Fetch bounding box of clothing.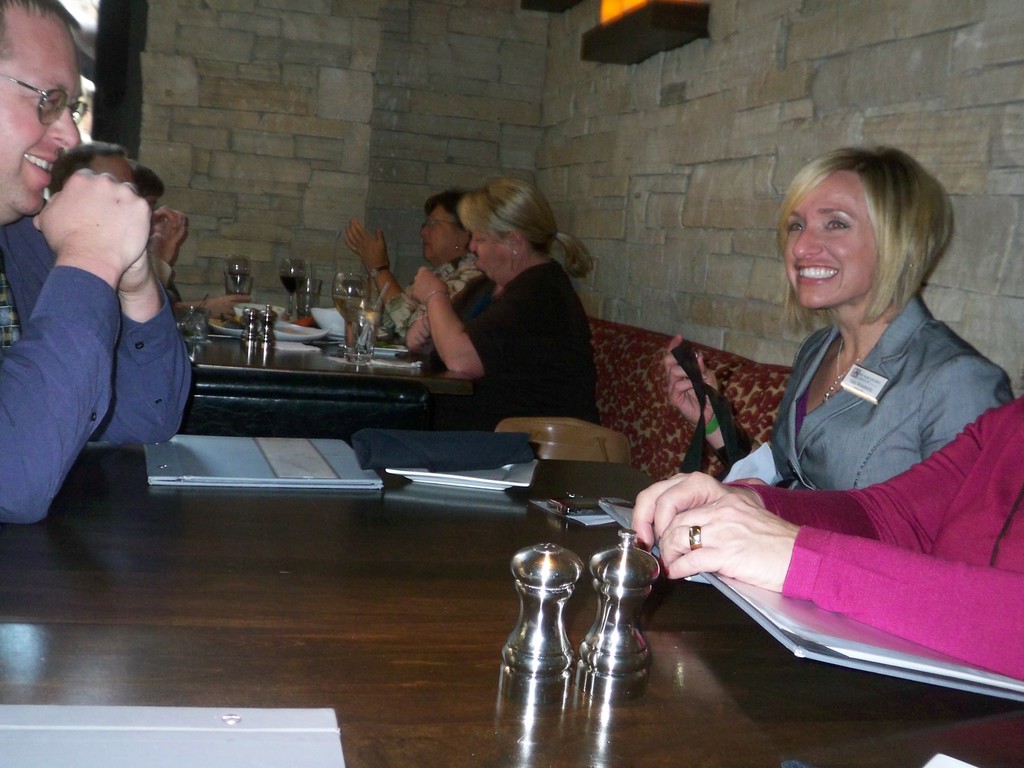
Bbox: <bbox>726, 396, 1023, 682</bbox>.
